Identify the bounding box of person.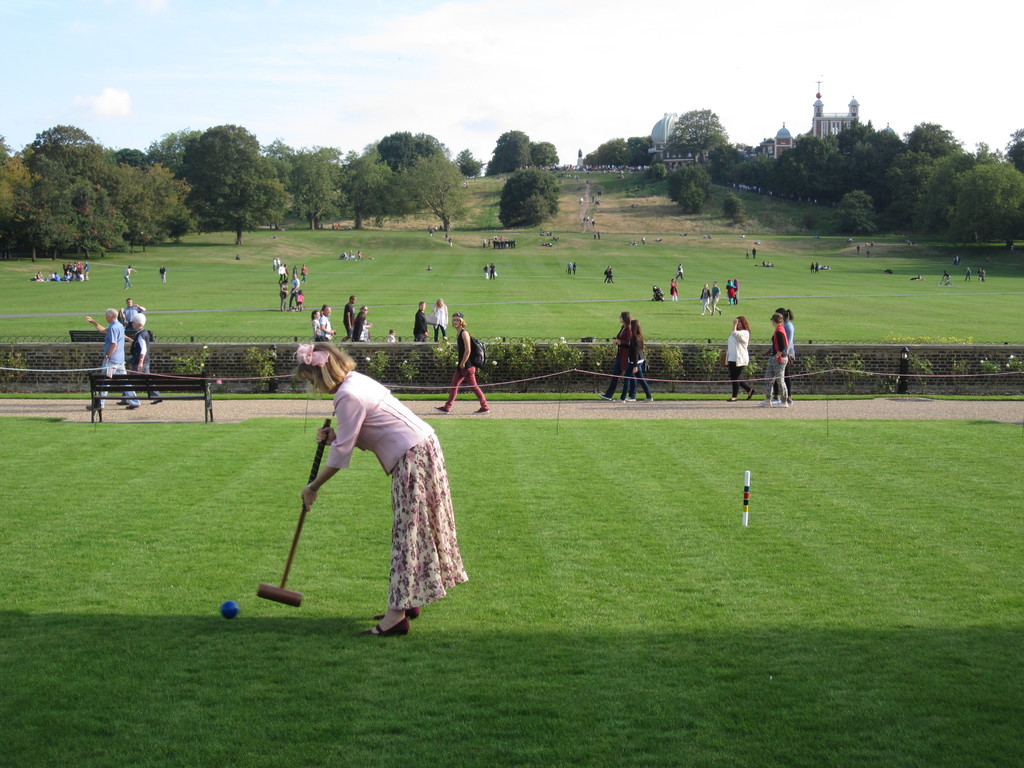
select_region(488, 263, 495, 280).
